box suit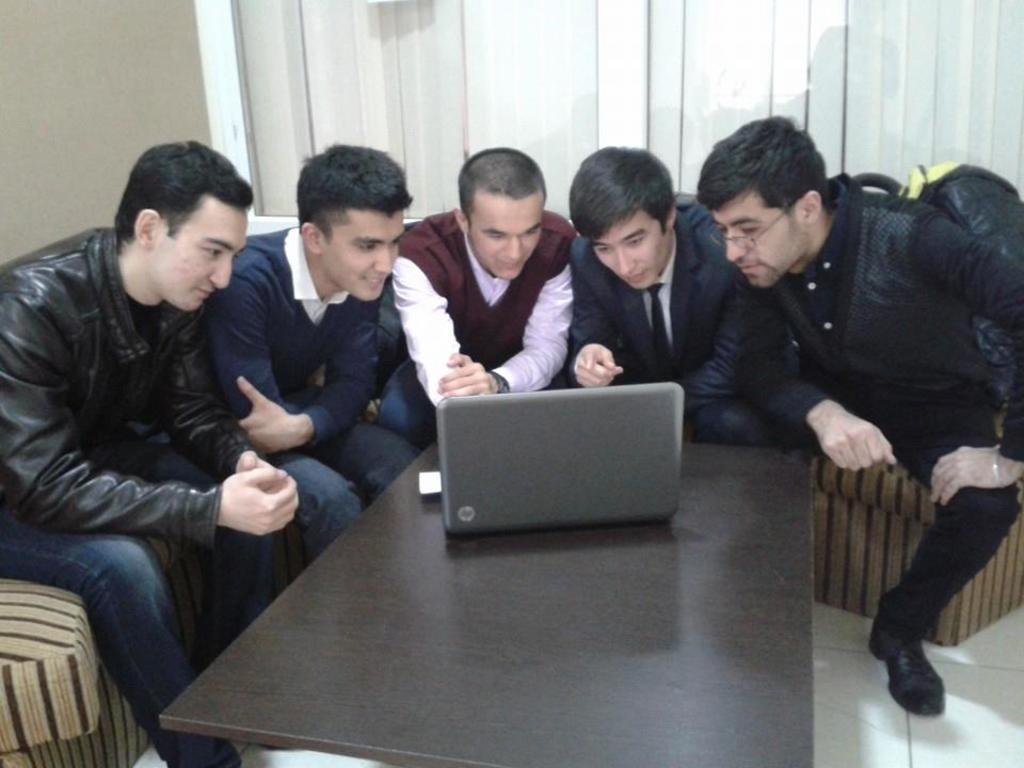
(566,196,755,445)
